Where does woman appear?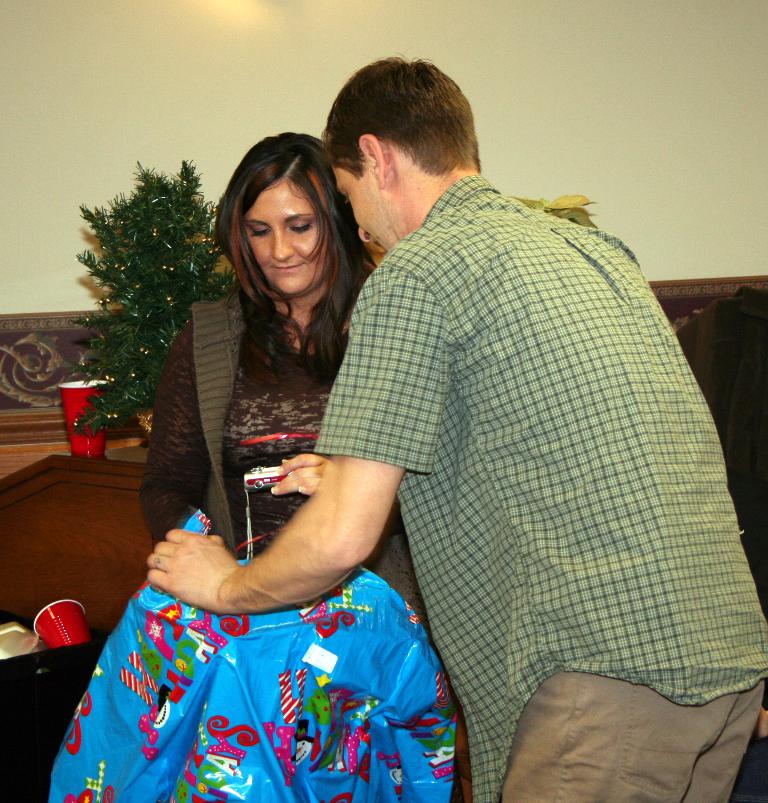
Appears at box=[140, 129, 430, 627].
